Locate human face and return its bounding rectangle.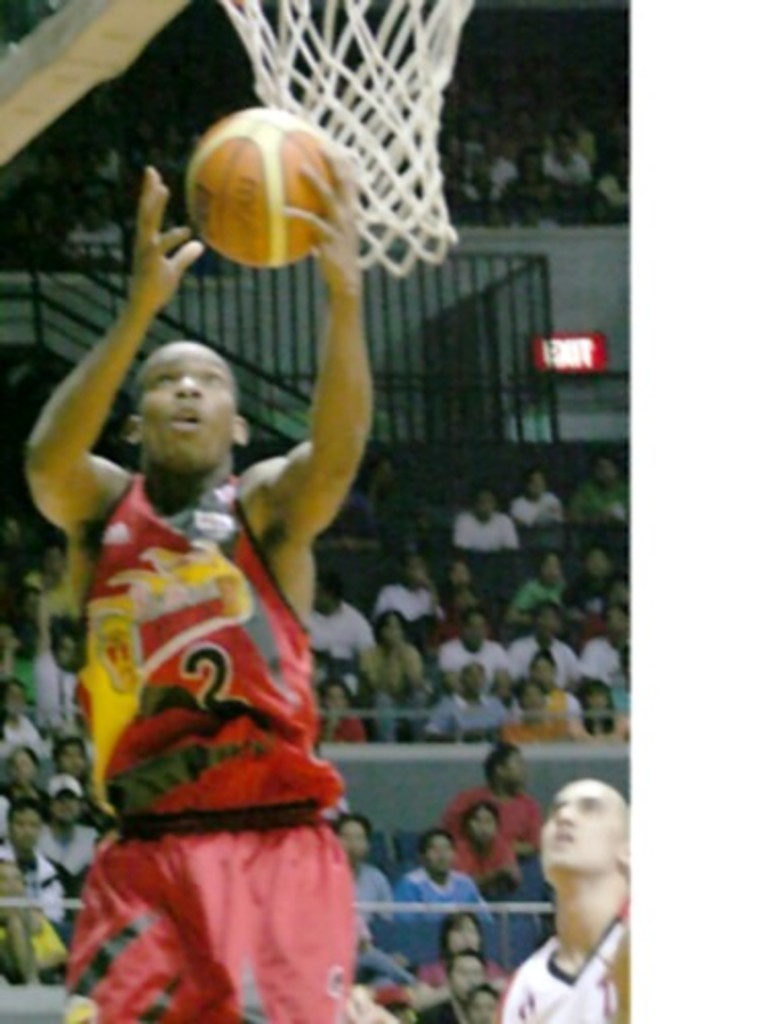
x1=467 y1=991 x2=498 y2=1022.
